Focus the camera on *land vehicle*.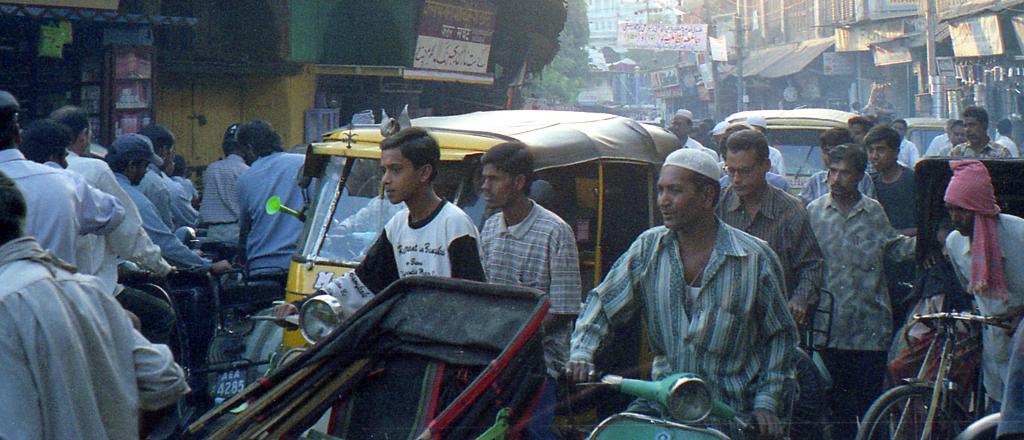
Focus region: [855, 156, 1023, 439].
